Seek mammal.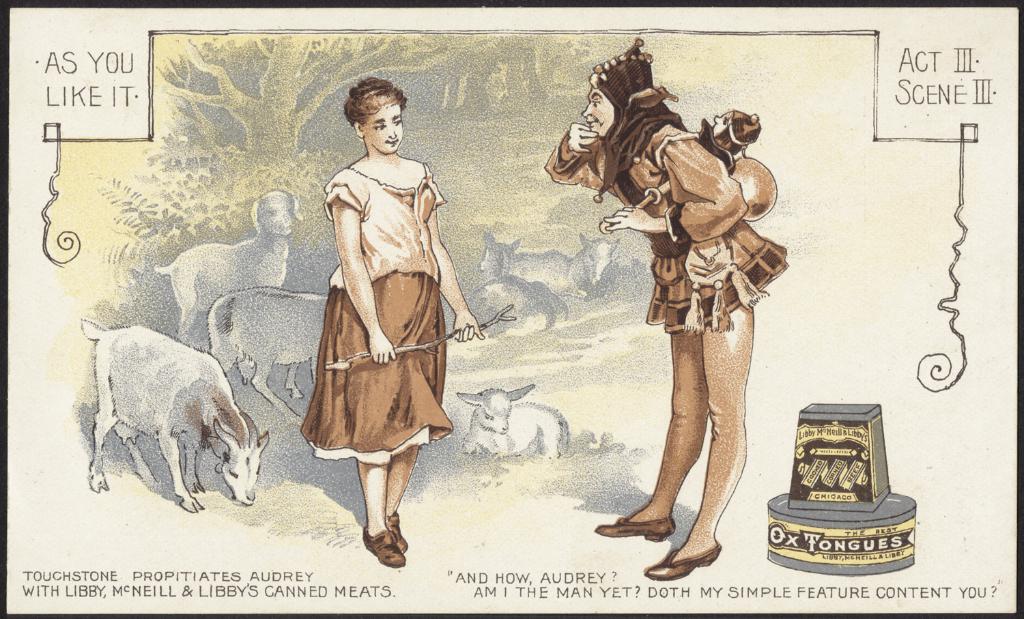
x1=203 y1=289 x2=322 y2=417.
